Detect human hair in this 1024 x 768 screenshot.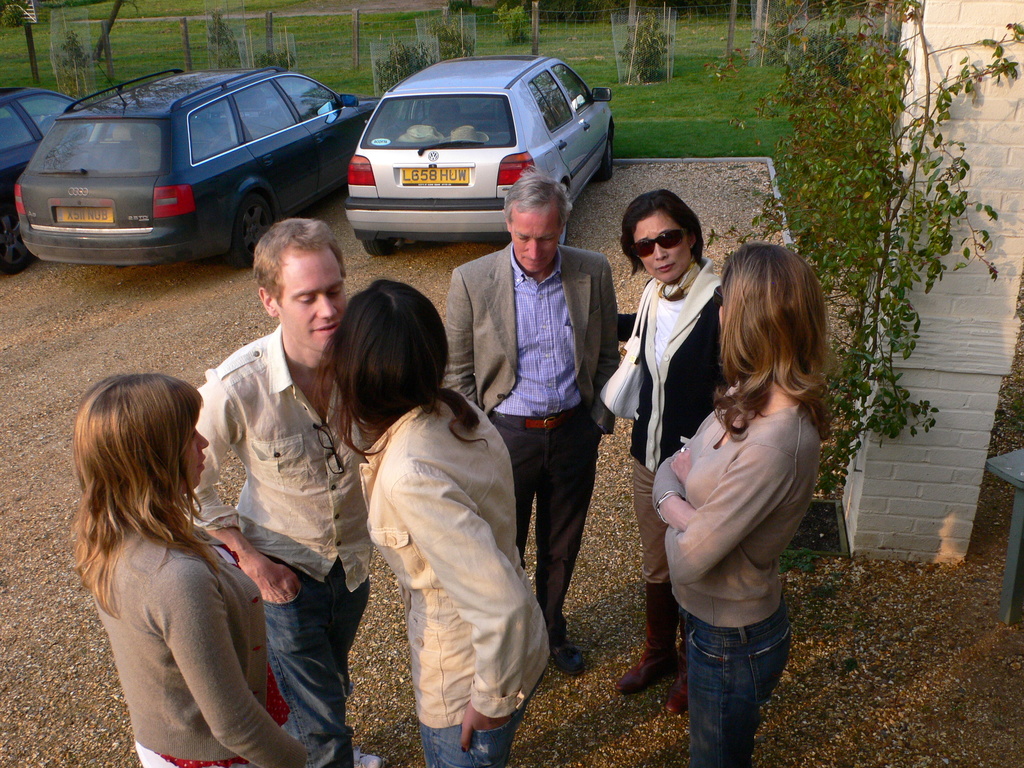
Detection: bbox(614, 192, 706, 276).
